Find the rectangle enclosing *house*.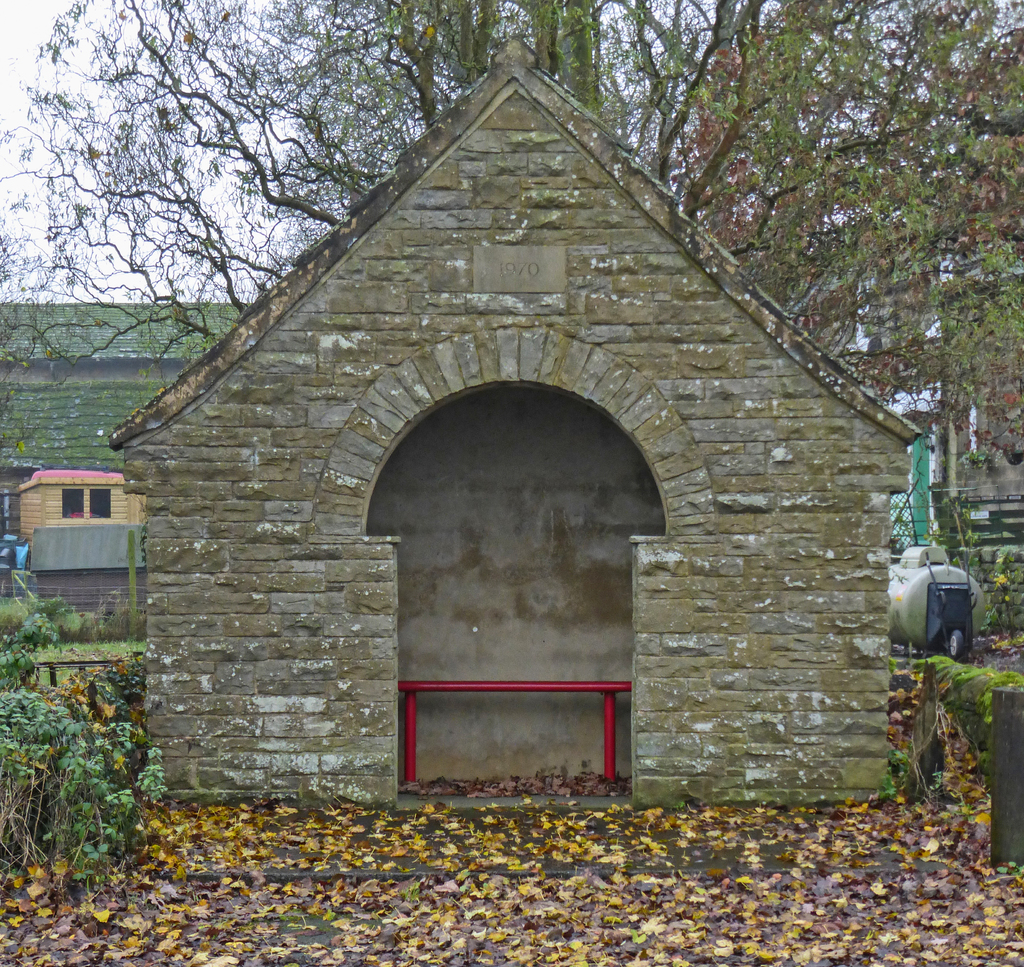
x1=0 y1=302 x2=250 y2=526.
